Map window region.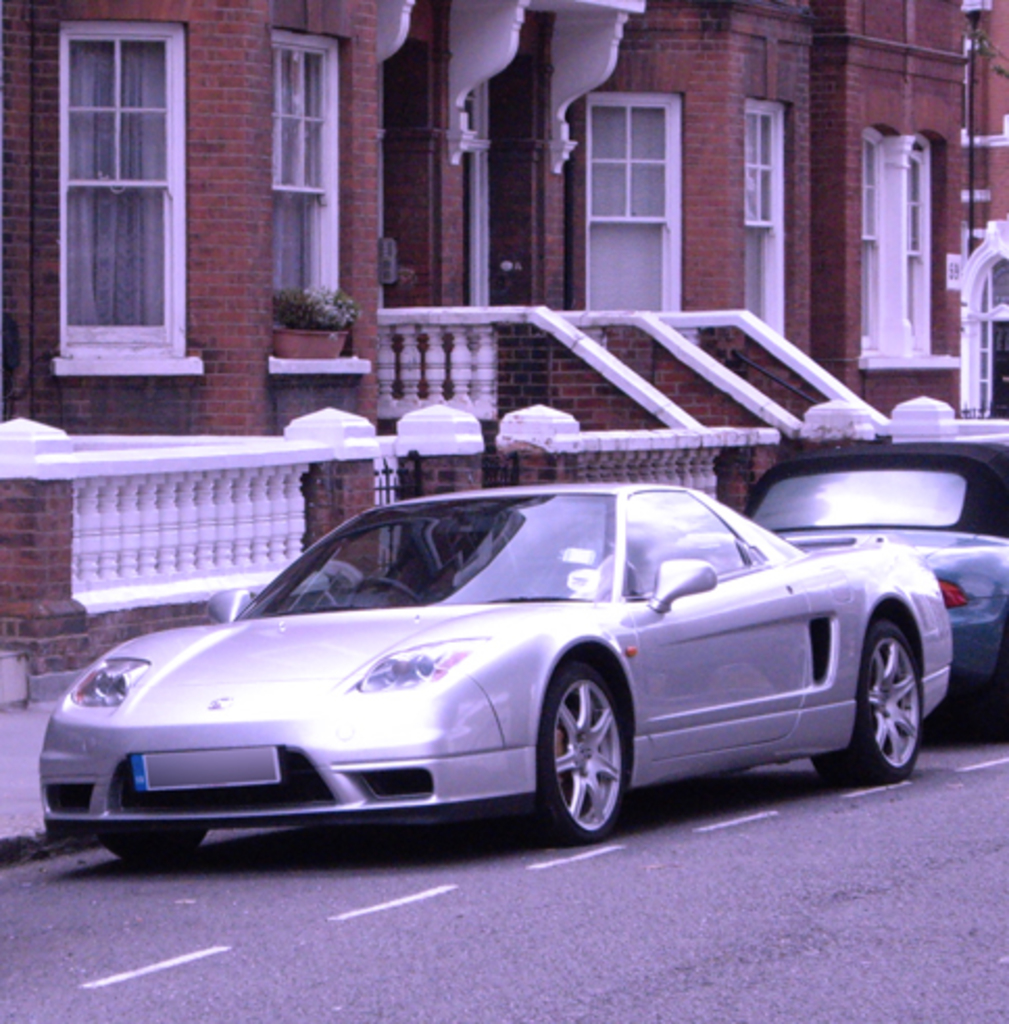
Mapped to pyautogui.locateOnScreen(246, 13, 356, 369).
